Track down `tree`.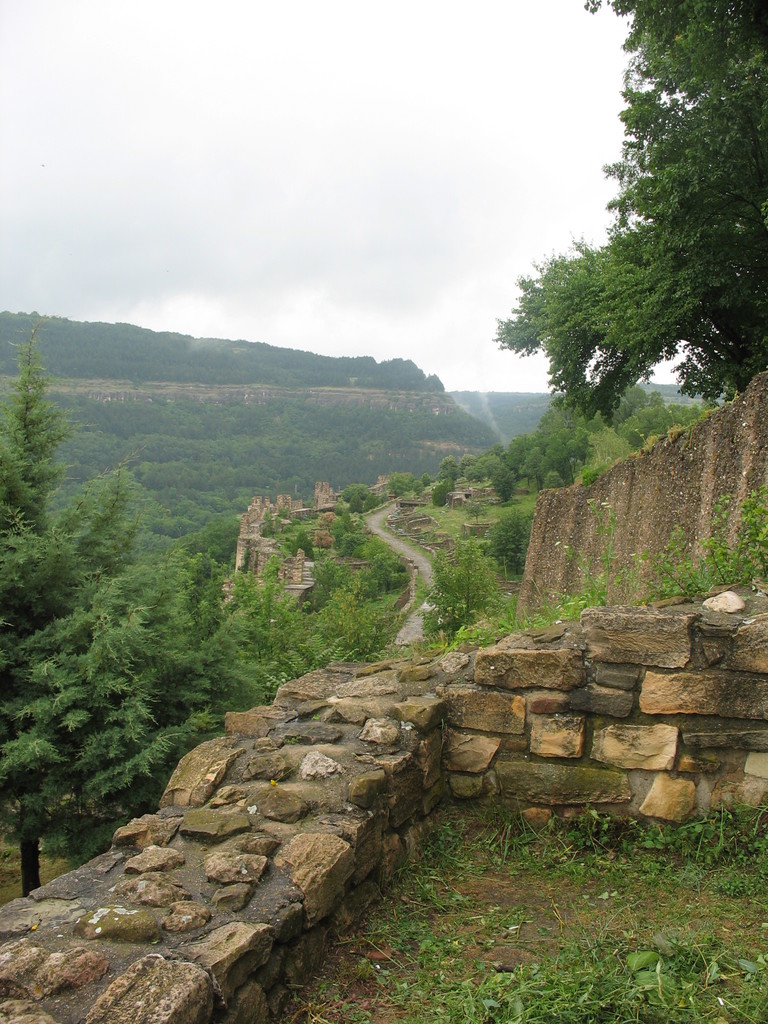
Tracked to bbox=(420, 527, 505, 644).
